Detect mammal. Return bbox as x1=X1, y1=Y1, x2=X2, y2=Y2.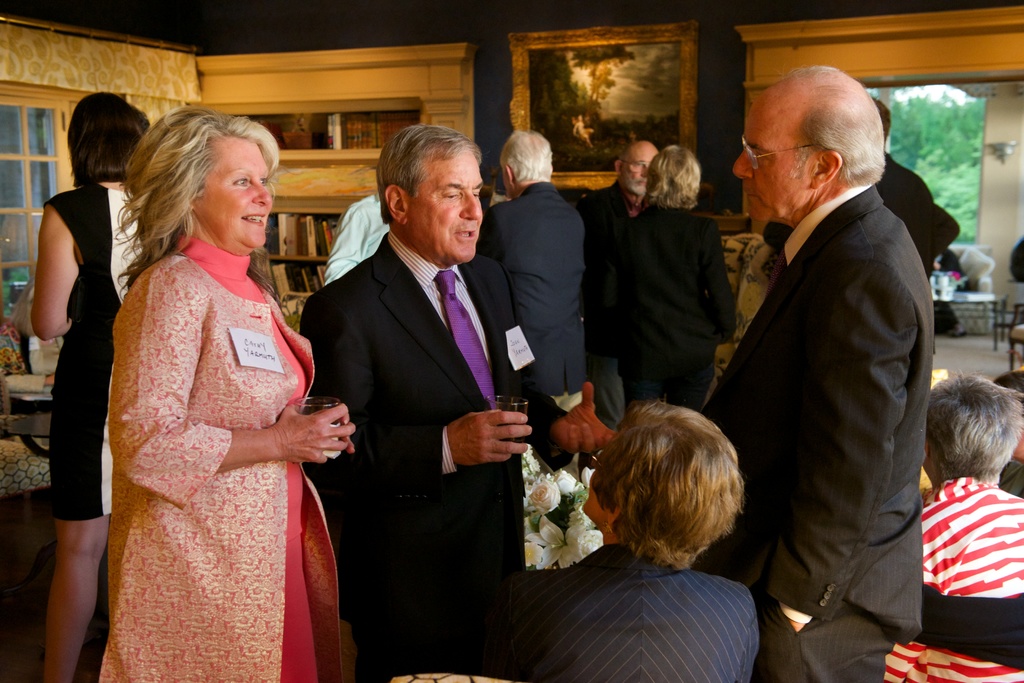
x1=872, y1=95, x2=964, y2=271.
